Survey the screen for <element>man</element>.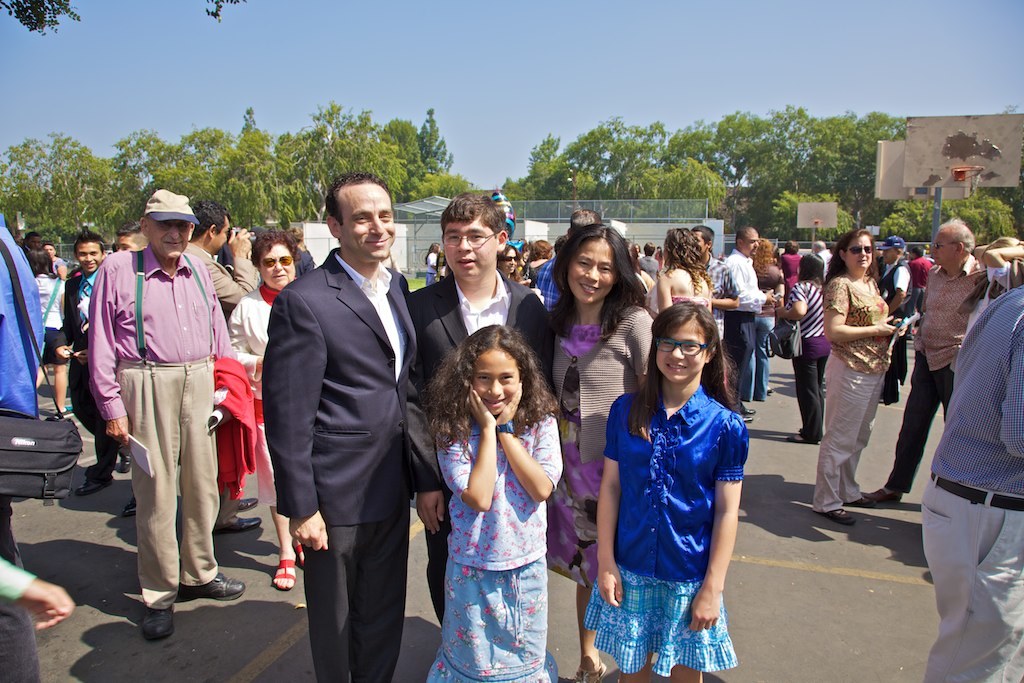
Survey found: bbox=[410, 192, 559, 630].
